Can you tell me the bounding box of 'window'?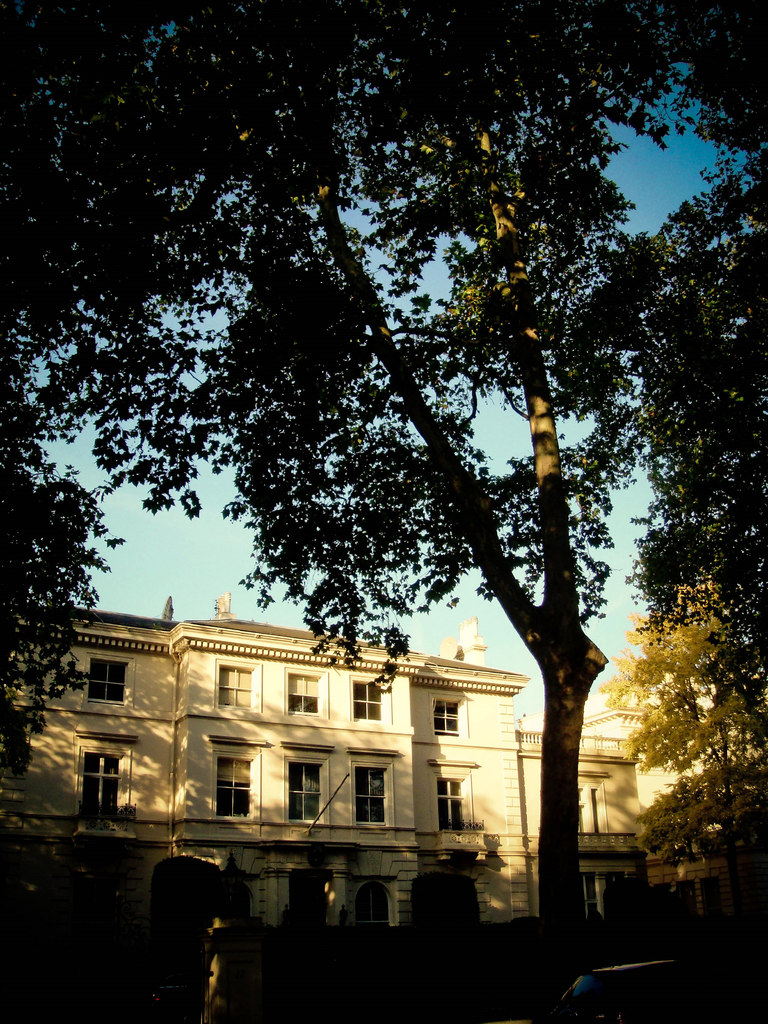
[x1=289, y1=765, x2=319, y2=824].
